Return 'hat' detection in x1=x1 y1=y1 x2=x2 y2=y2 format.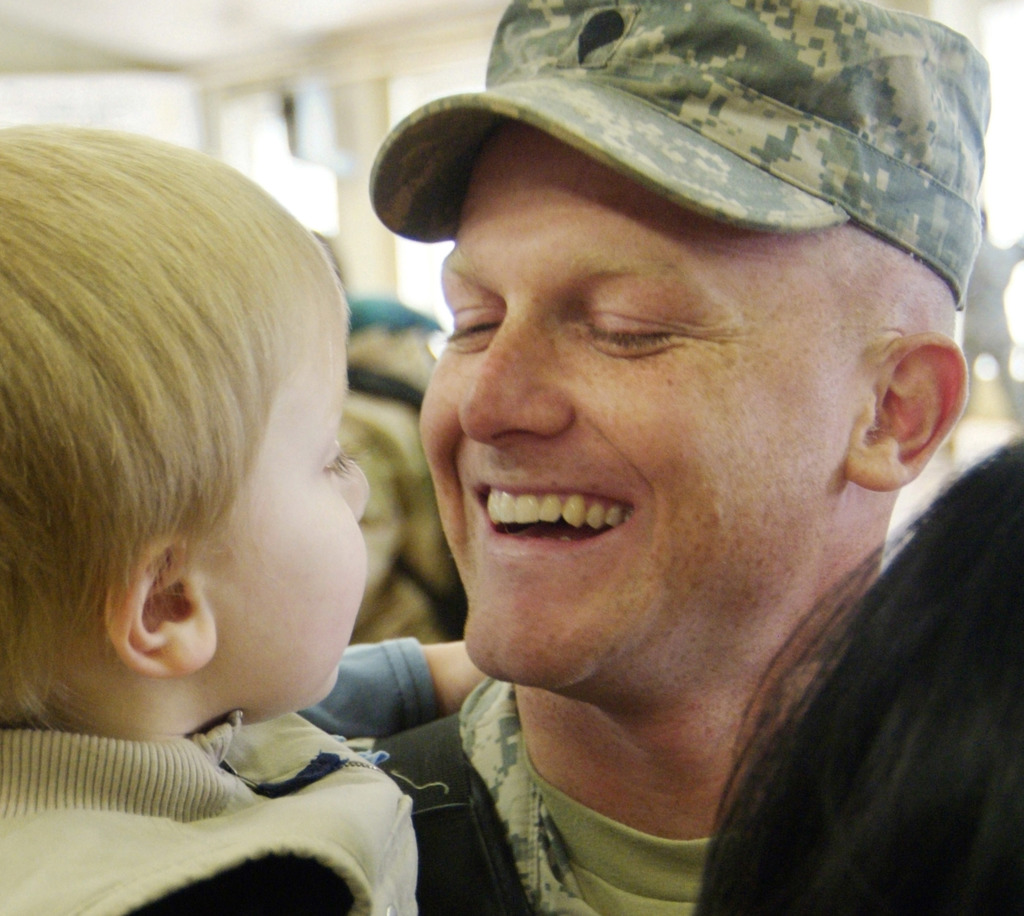
x1=367 y1=0 x2=993 y2=307.
